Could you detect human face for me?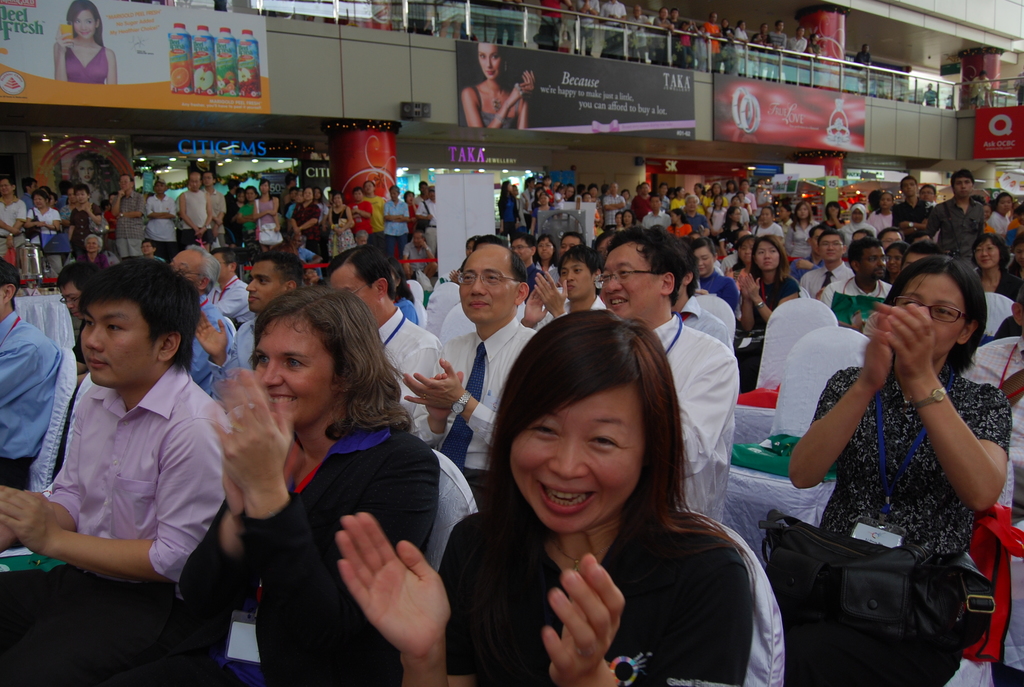
Detection result: locate(559, 236, 579, 257).
